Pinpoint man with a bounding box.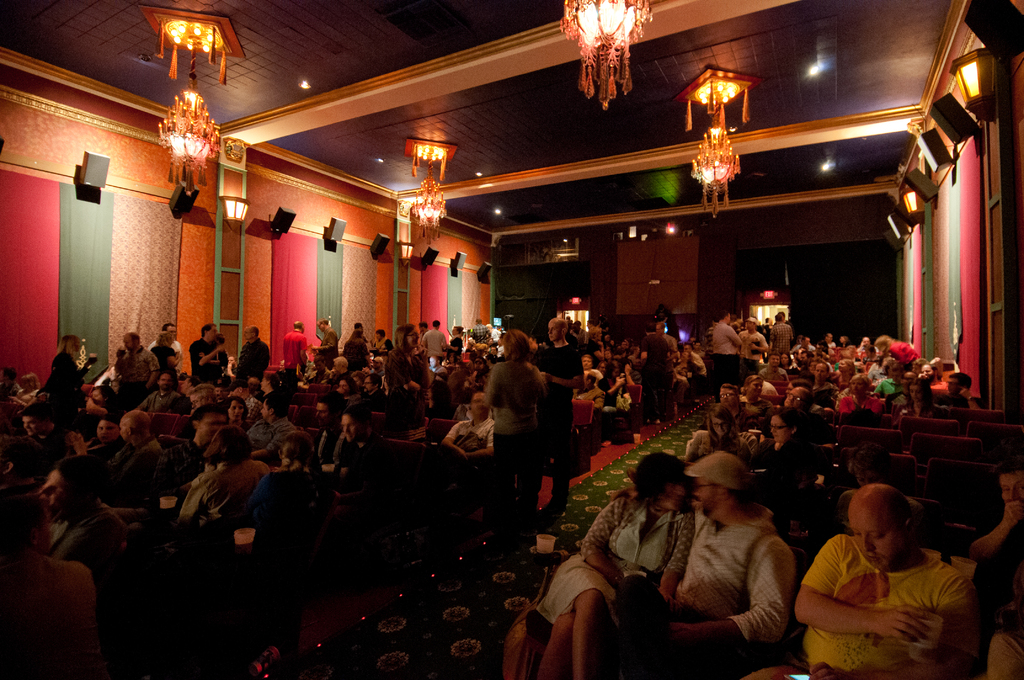
{"x1": 22, "y1": 401, "x2": 65, "y2": 462}.
